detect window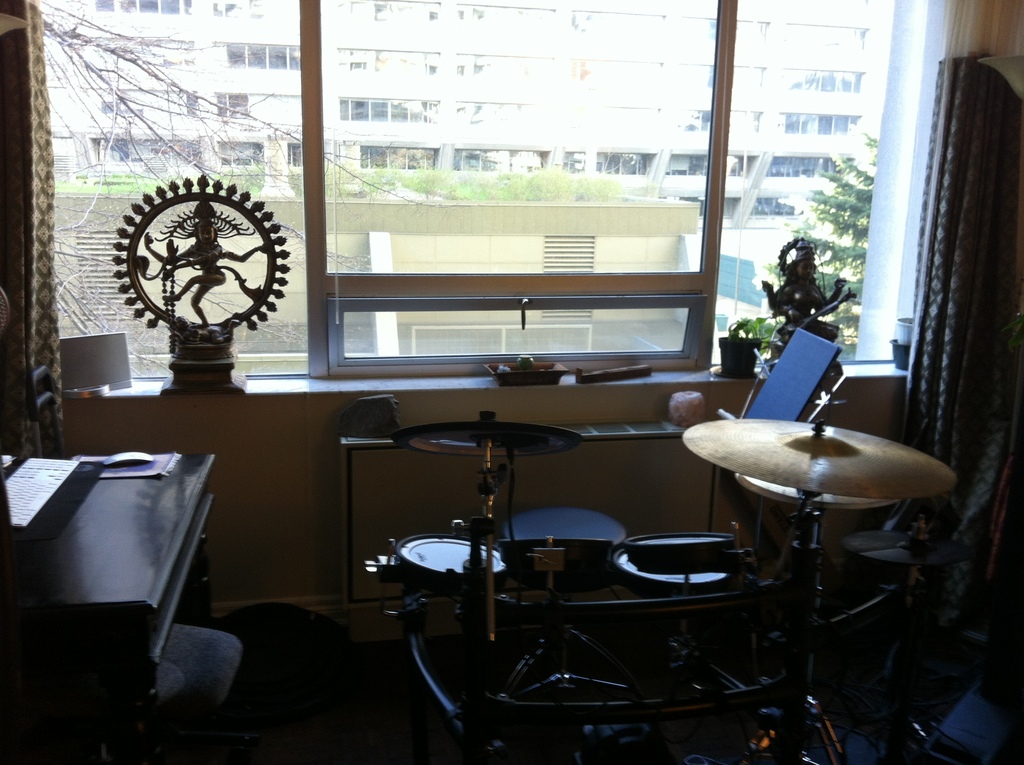
bbox=(173, 93, 198, 111)
